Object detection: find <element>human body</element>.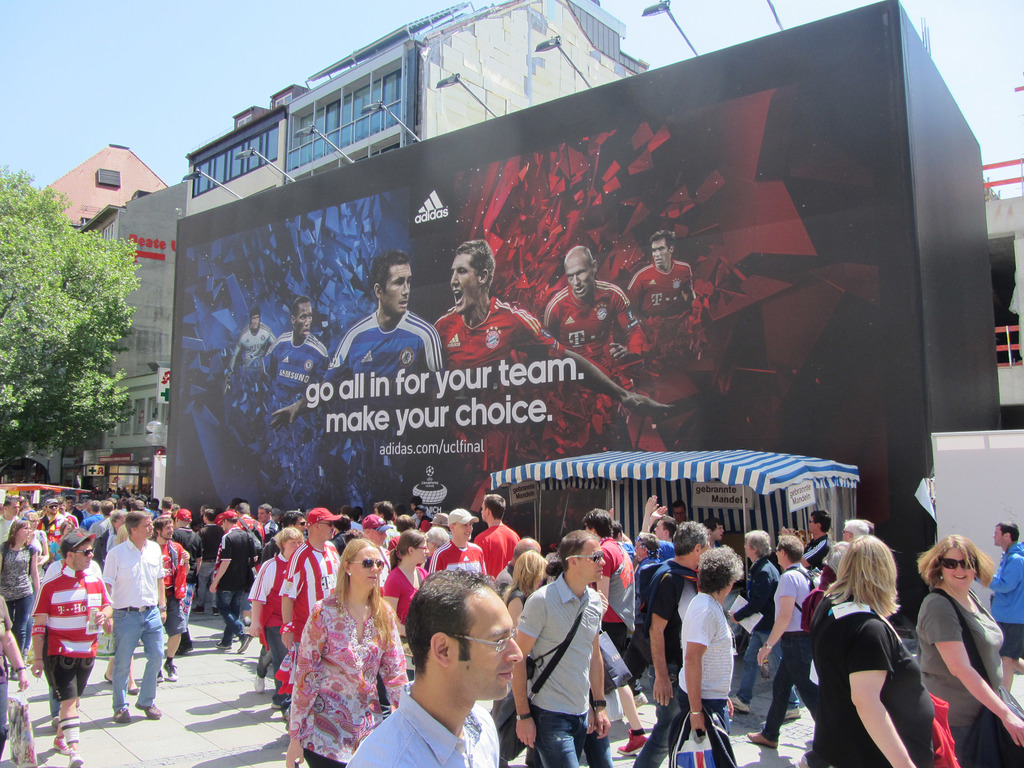
left=509, top=572, right=608, bottom=767.
